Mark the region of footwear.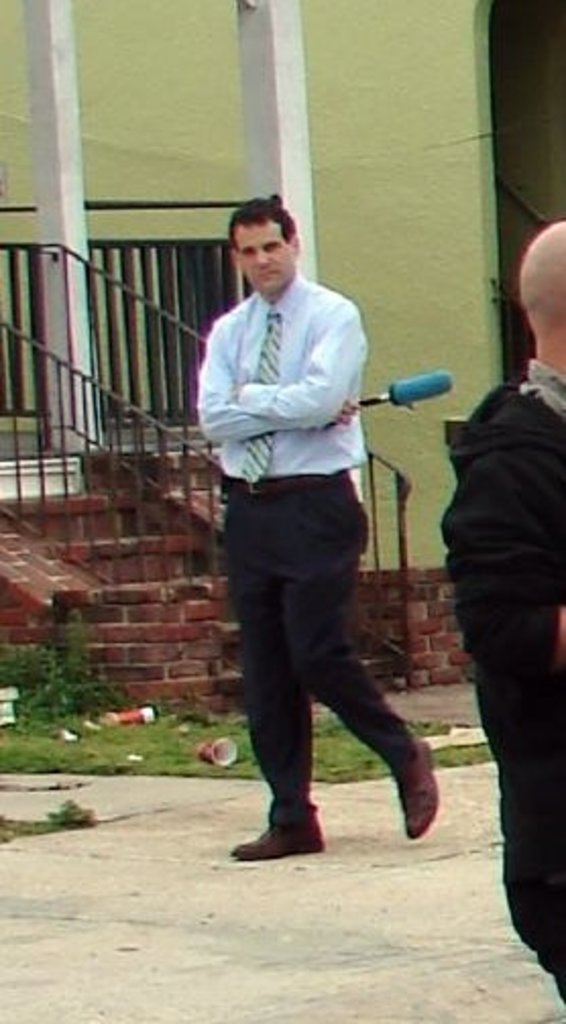
Region: 236/790/338/865.
